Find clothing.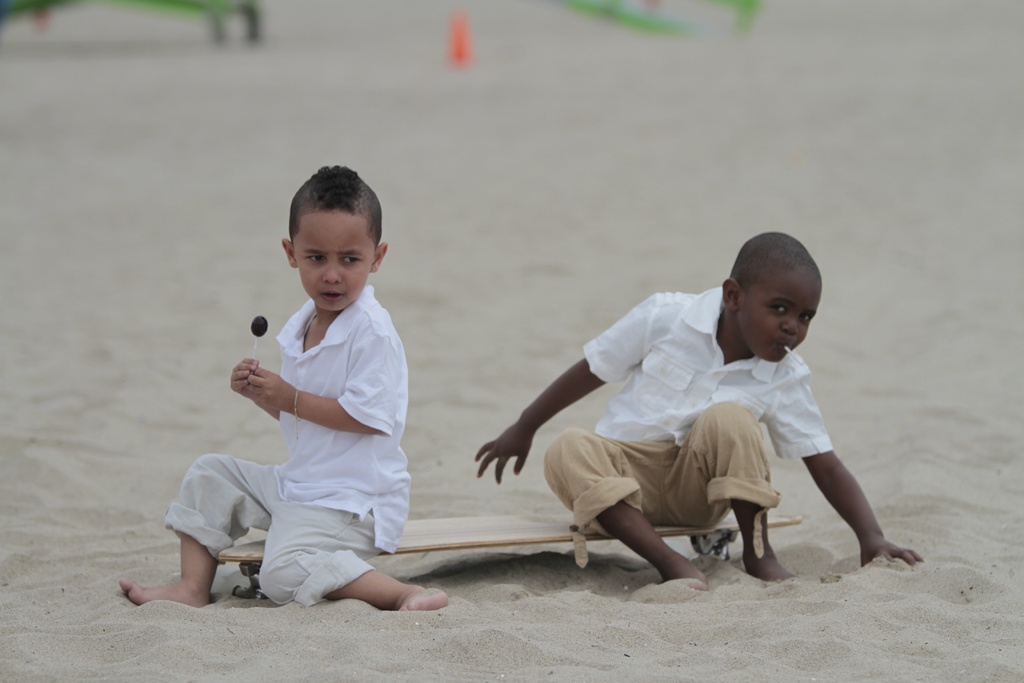
l=540, t=407, r=785, b=572.
